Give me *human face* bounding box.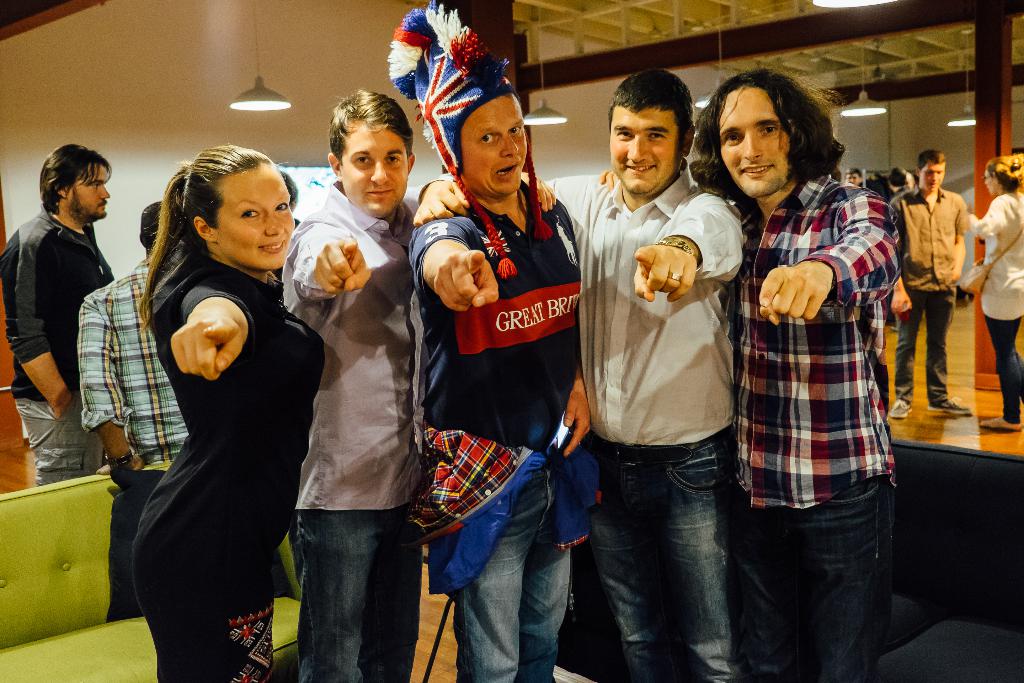
bbox(339, 129, 408, 215).
